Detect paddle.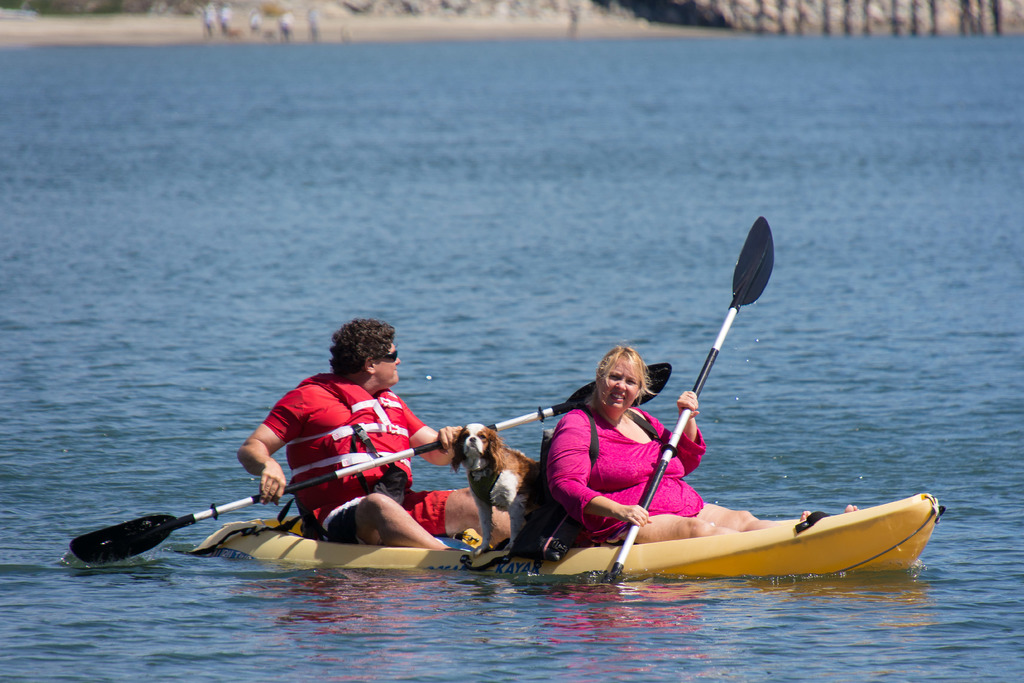
Detected at locate(603, 217, 780, 589).
